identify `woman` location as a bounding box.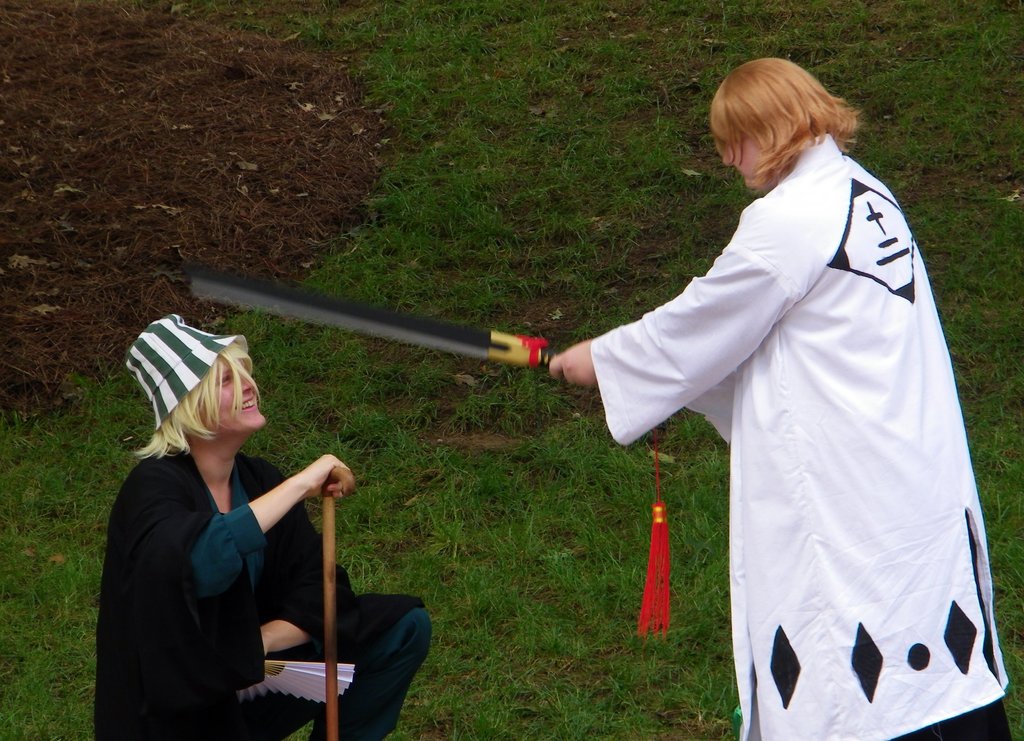
box=[94, 311, 433, 740].
